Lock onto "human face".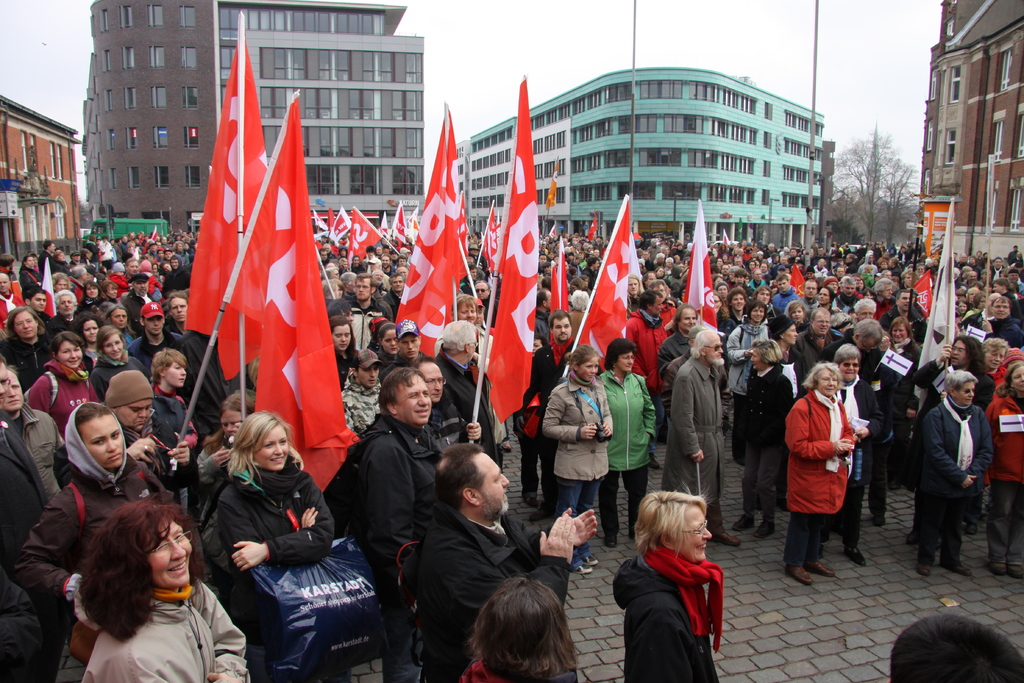
Locked: bbox=[789, 304, 806, 322].
